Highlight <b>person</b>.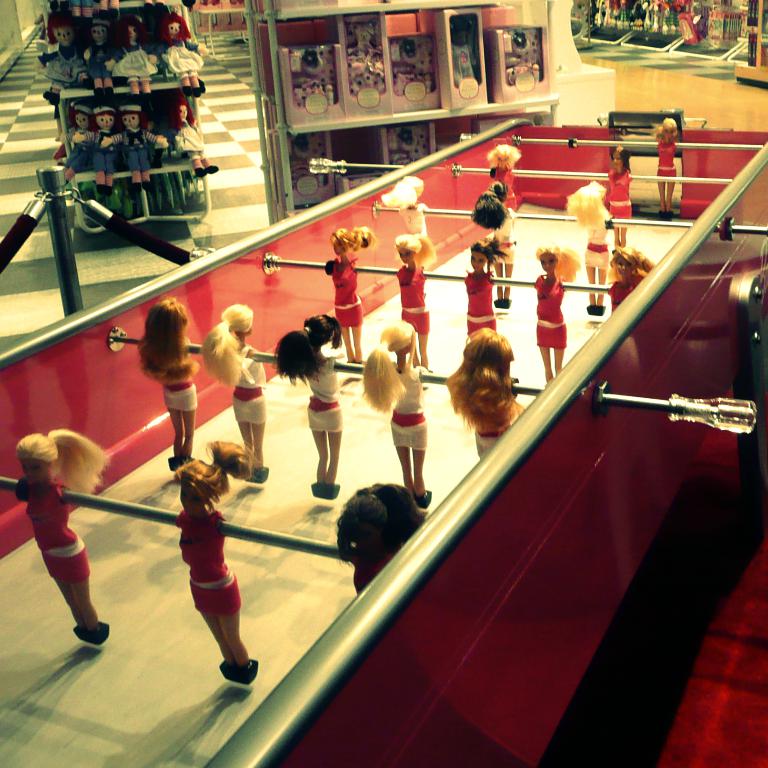
Highlighted region: 121 104 160 192.
